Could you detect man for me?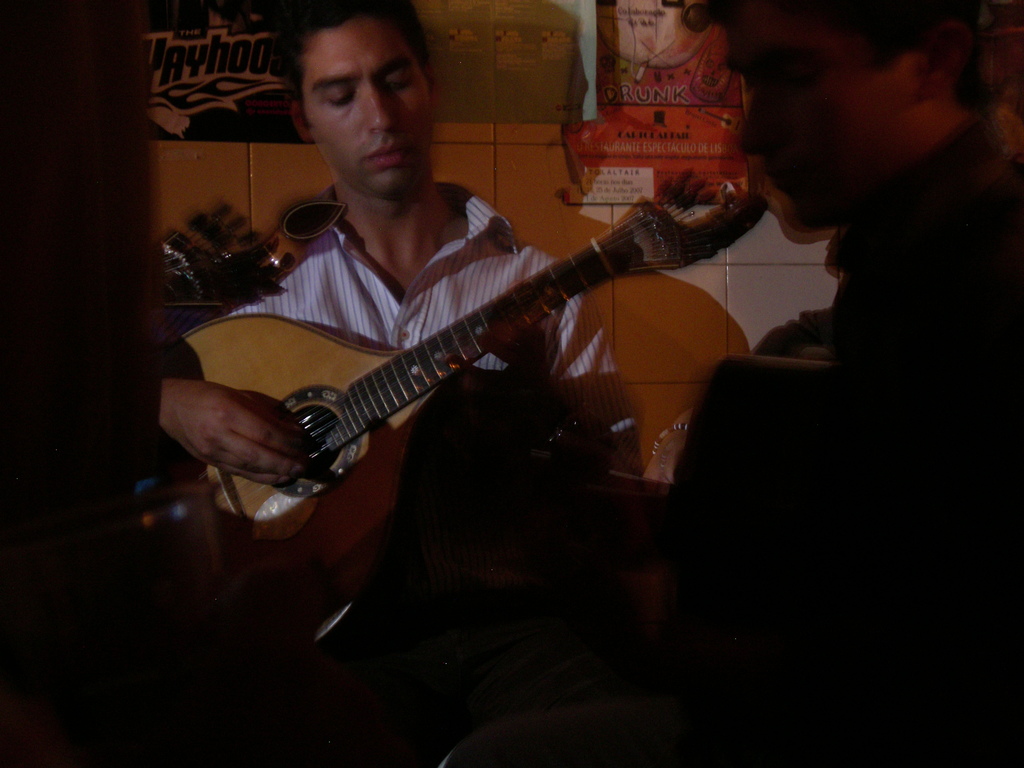
Detection result: 140/0/646/639.
